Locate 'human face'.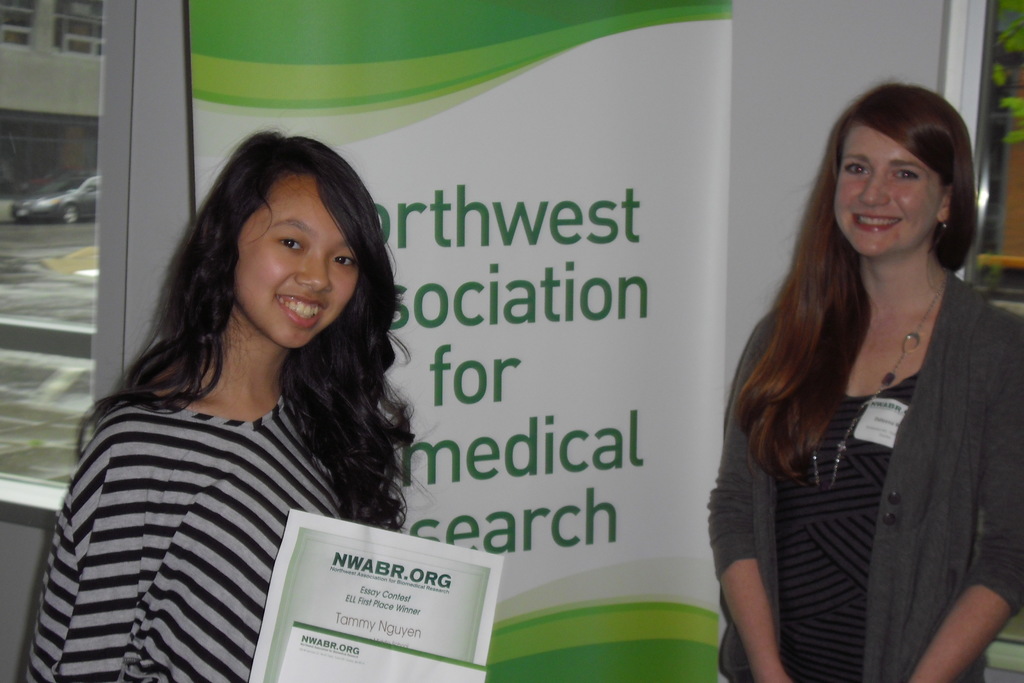
Bounding box: 833,121,934,258.
